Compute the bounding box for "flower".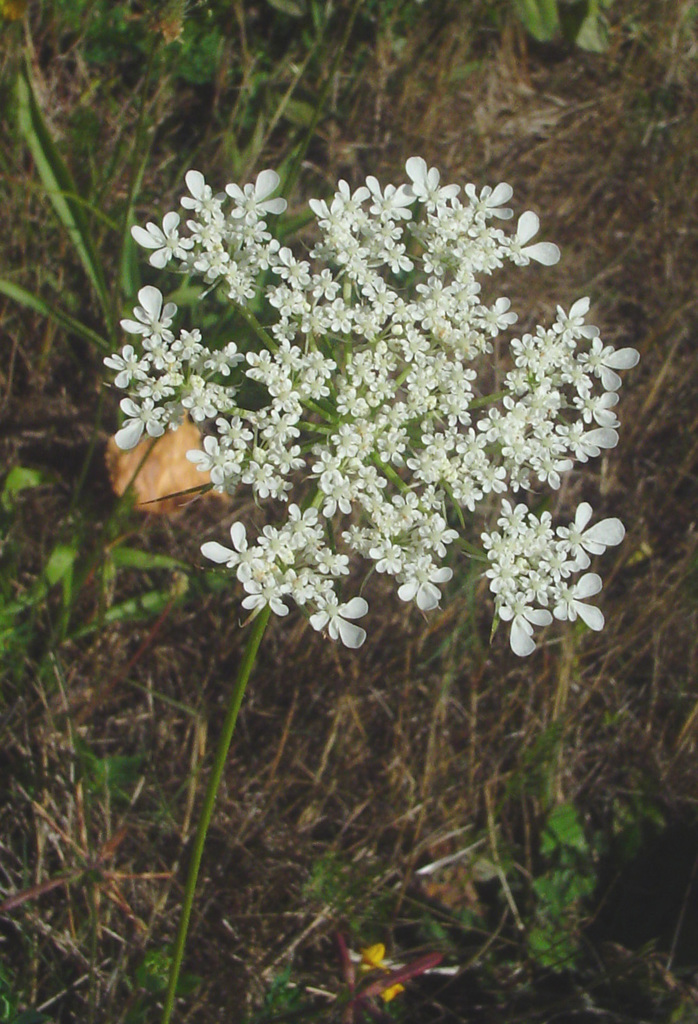
<box>183,367,225,413</box>.
